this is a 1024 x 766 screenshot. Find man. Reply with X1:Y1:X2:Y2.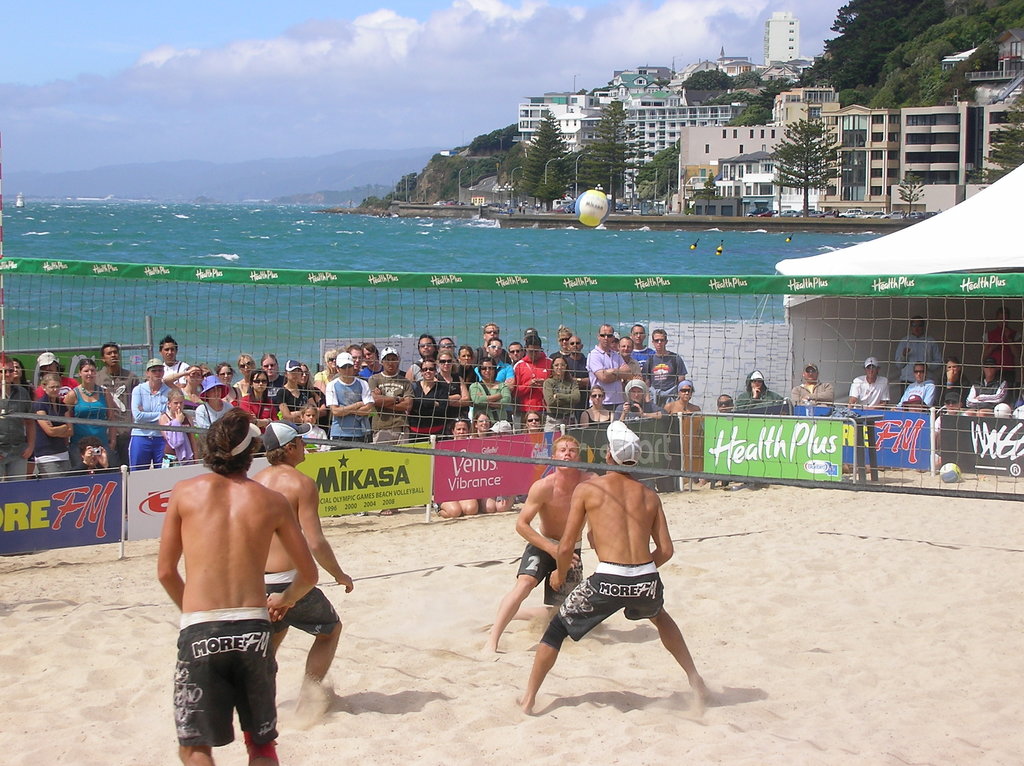
895:360:939:410.
